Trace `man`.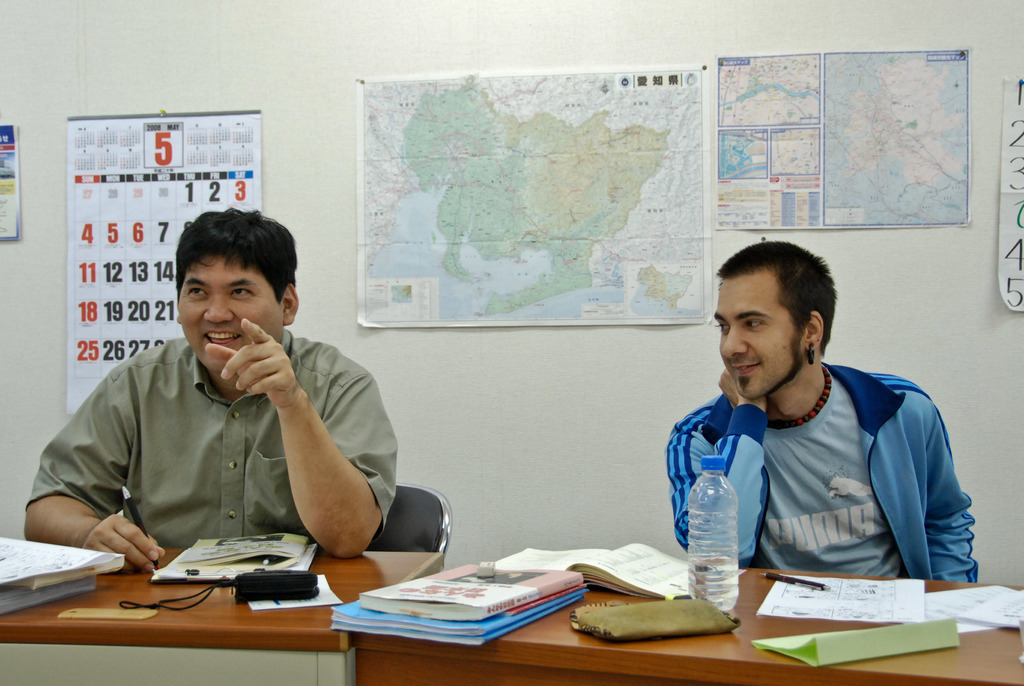
Traced to {"x1": 44, "y1": 211, "x2": 404, "y2": 596}.
